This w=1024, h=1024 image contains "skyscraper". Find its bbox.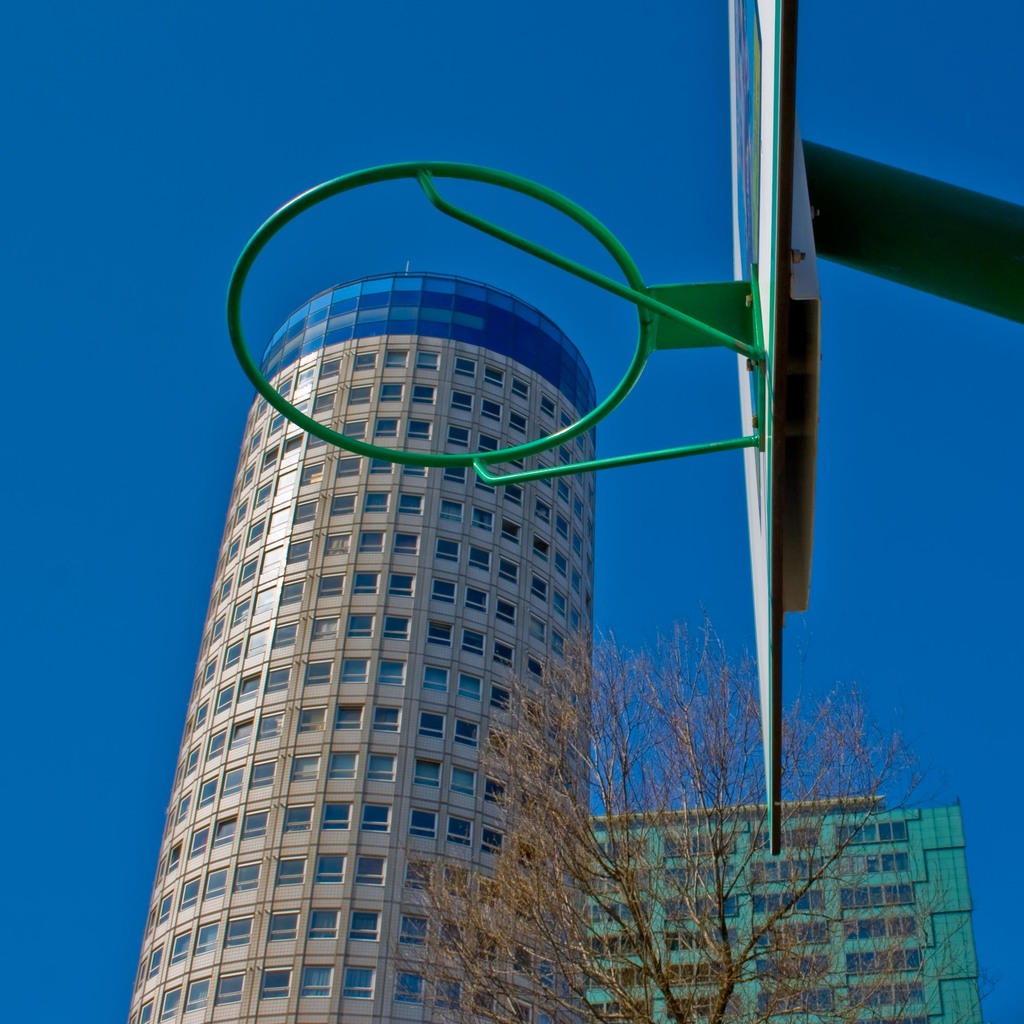
<region>104, 202, 682, 1014</region>.
